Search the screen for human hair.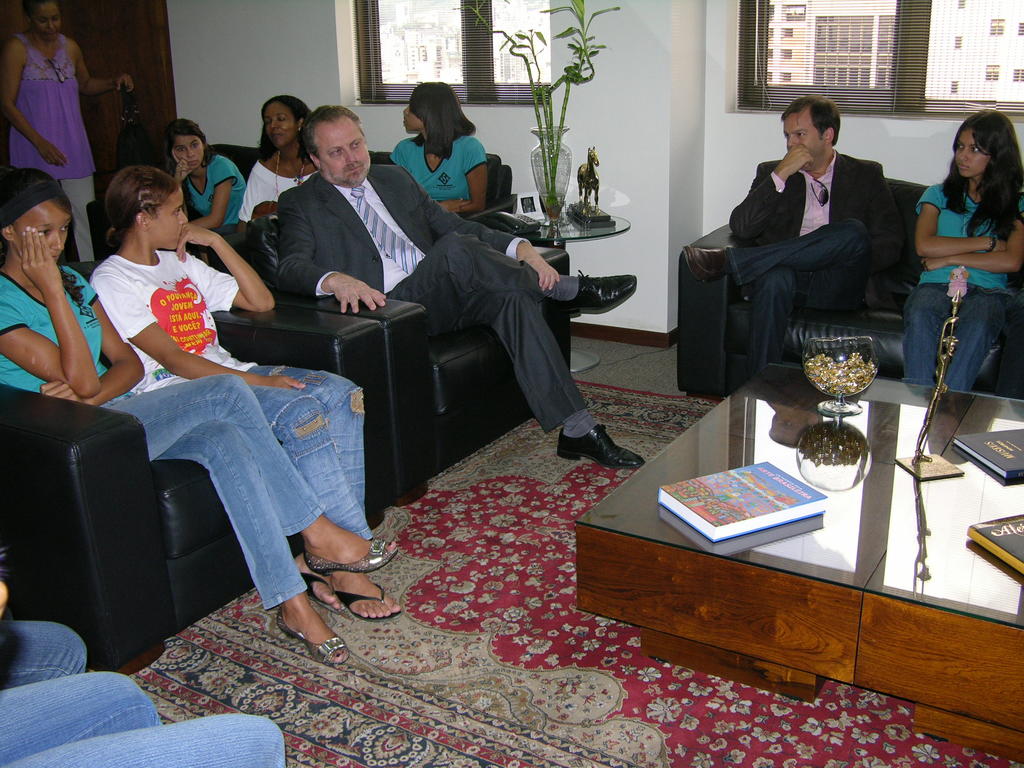
Found at l=0, t=167, r=73, b=228.
